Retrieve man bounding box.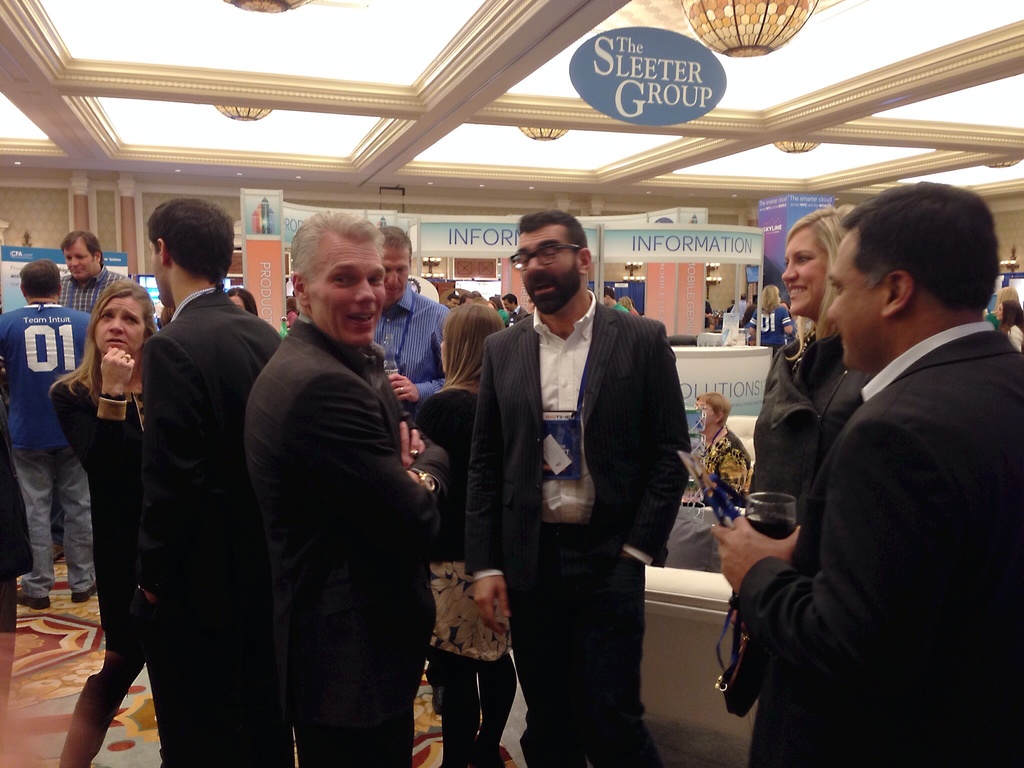
Bounding box: {"x1": 359, "y1": 223, "x2": 456, "y2": 425}.
